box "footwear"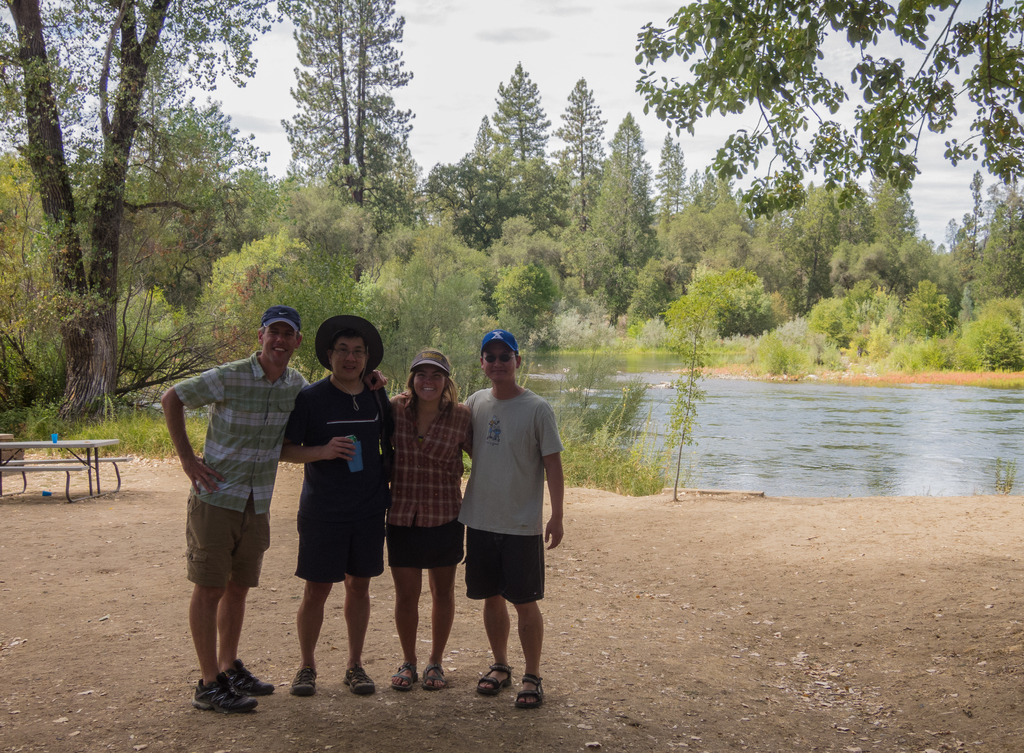
[x1=472, y1=665, x2=516, y2=698]
